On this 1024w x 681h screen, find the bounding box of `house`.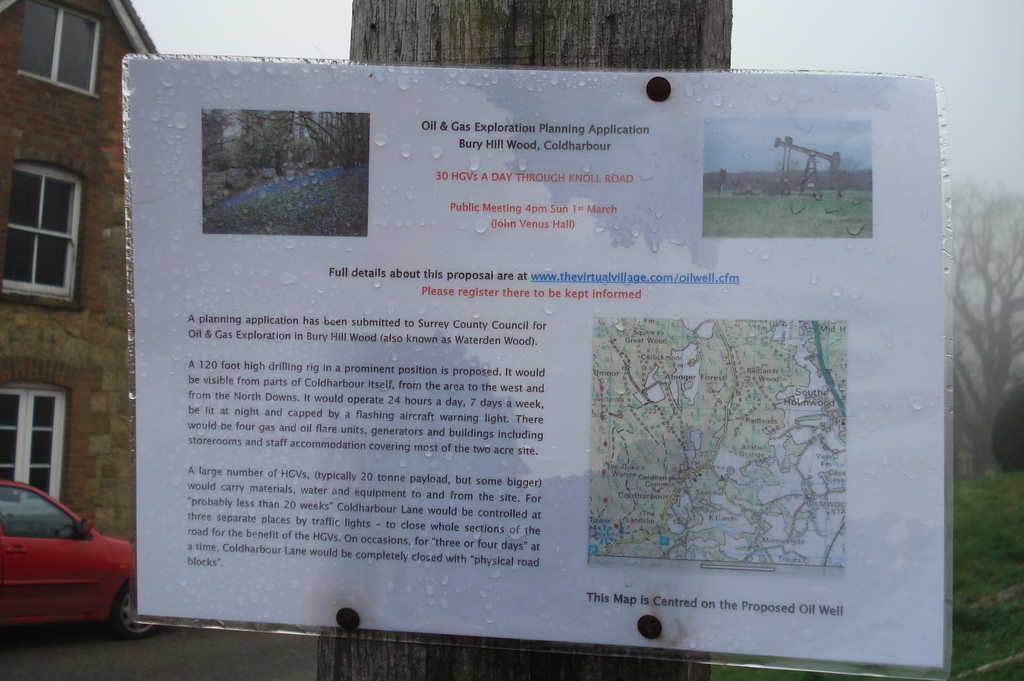
Bounding box: left=0, top=0, right=161, bottom=565.
